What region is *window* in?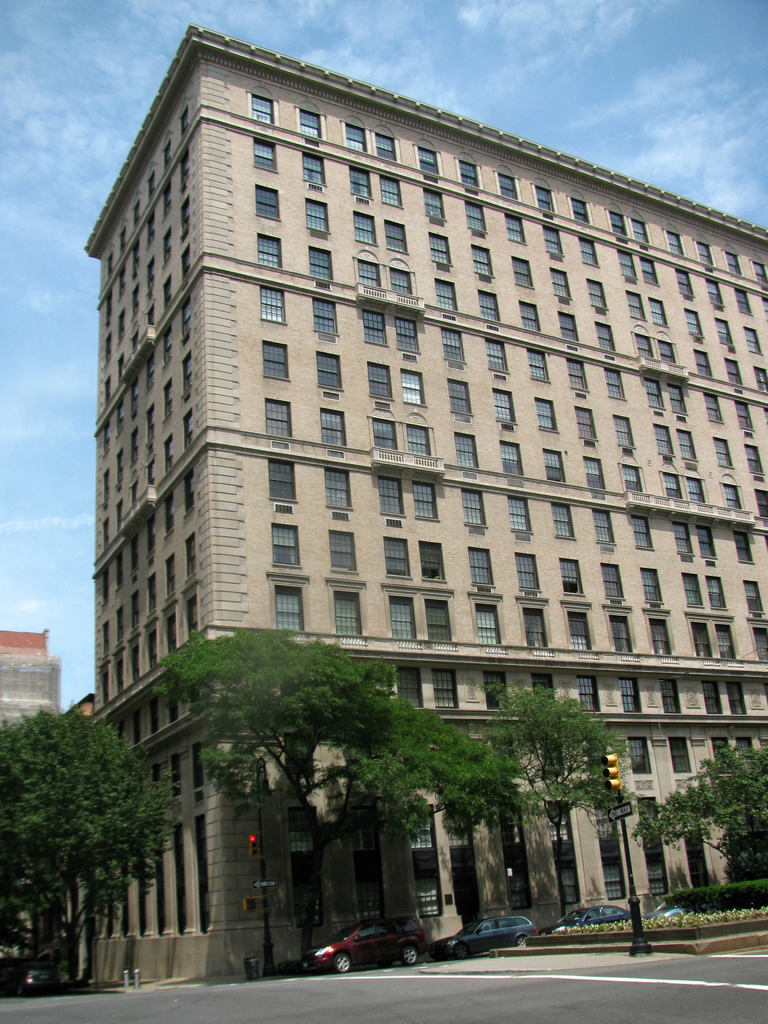
(604,369,620,400).
